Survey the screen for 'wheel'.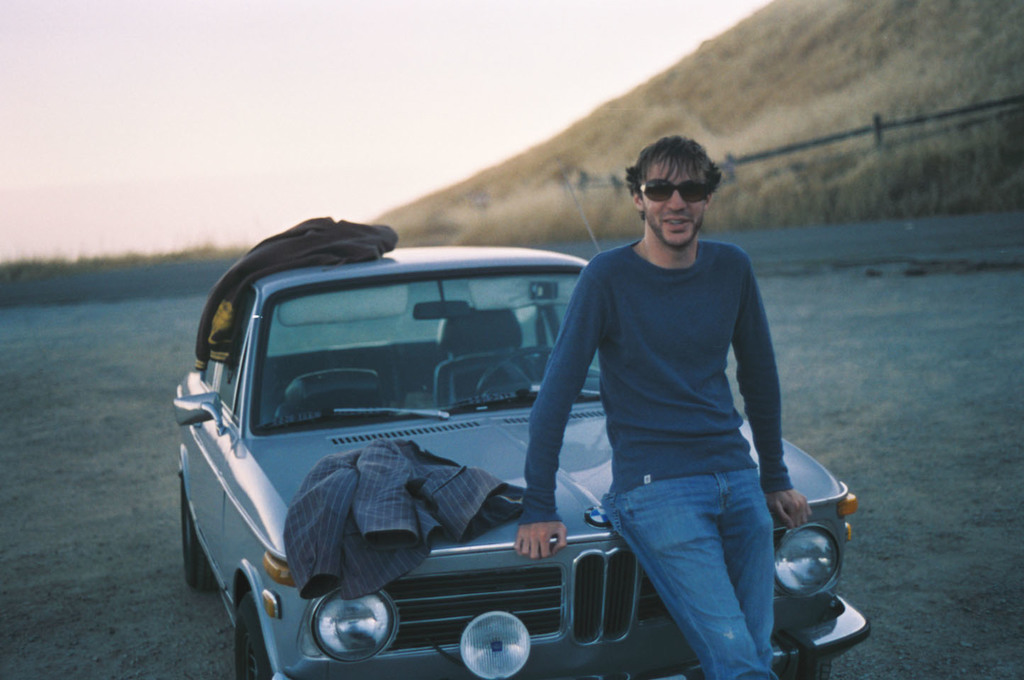
Survey found: Rect(205, 569, 279, 650).
